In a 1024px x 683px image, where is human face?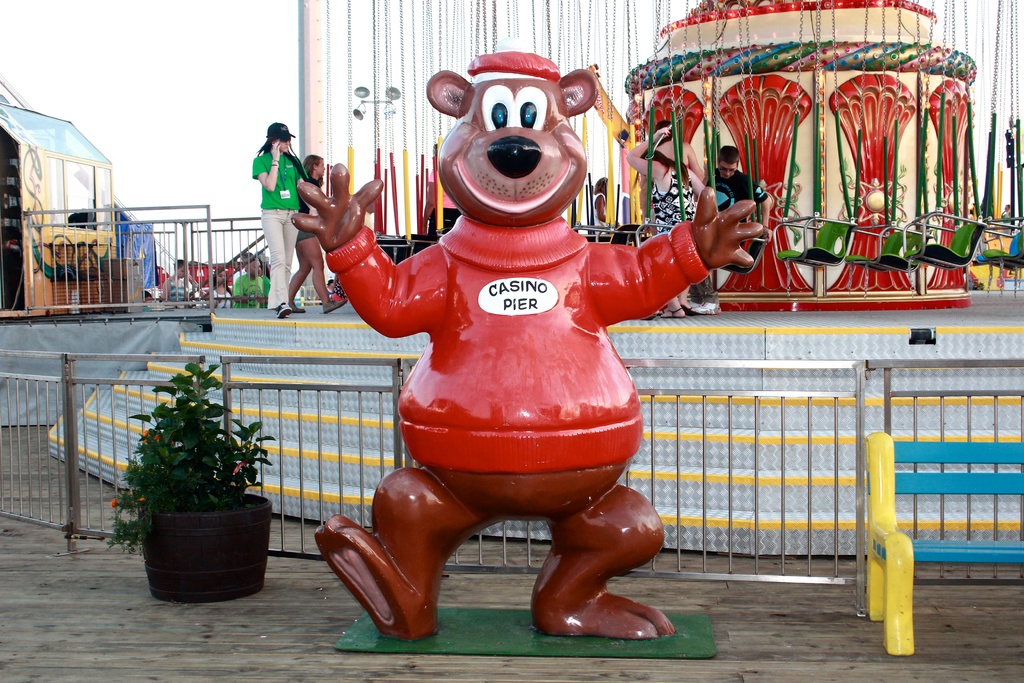
(left=317, top=158, right=324, bottom=174).
